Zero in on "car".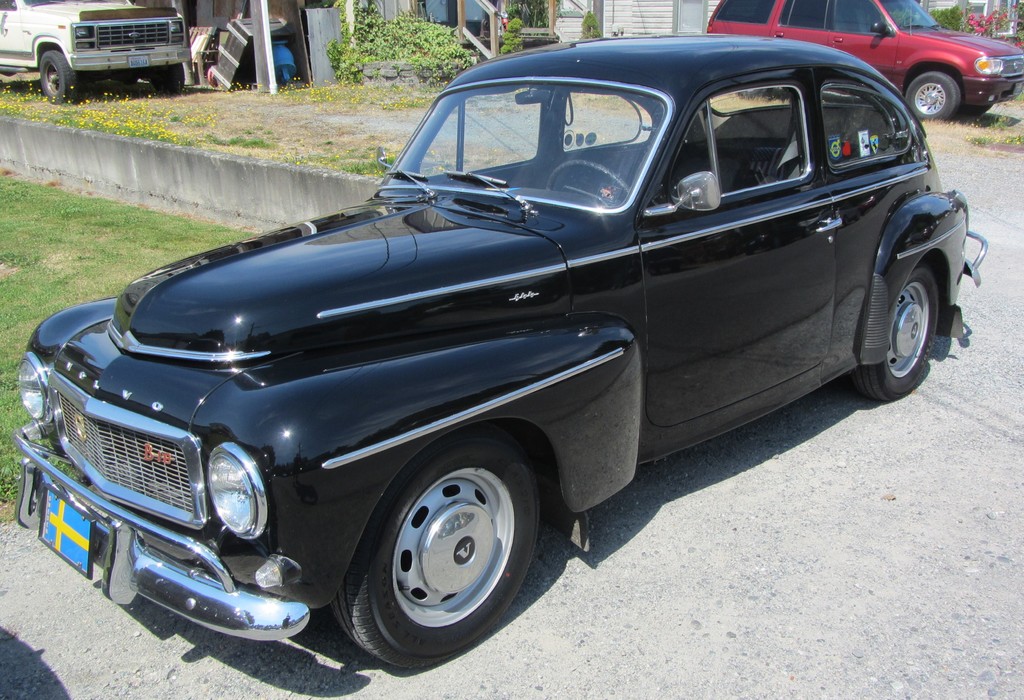
Zeroed in: locate(12, 26, 993, 672).
